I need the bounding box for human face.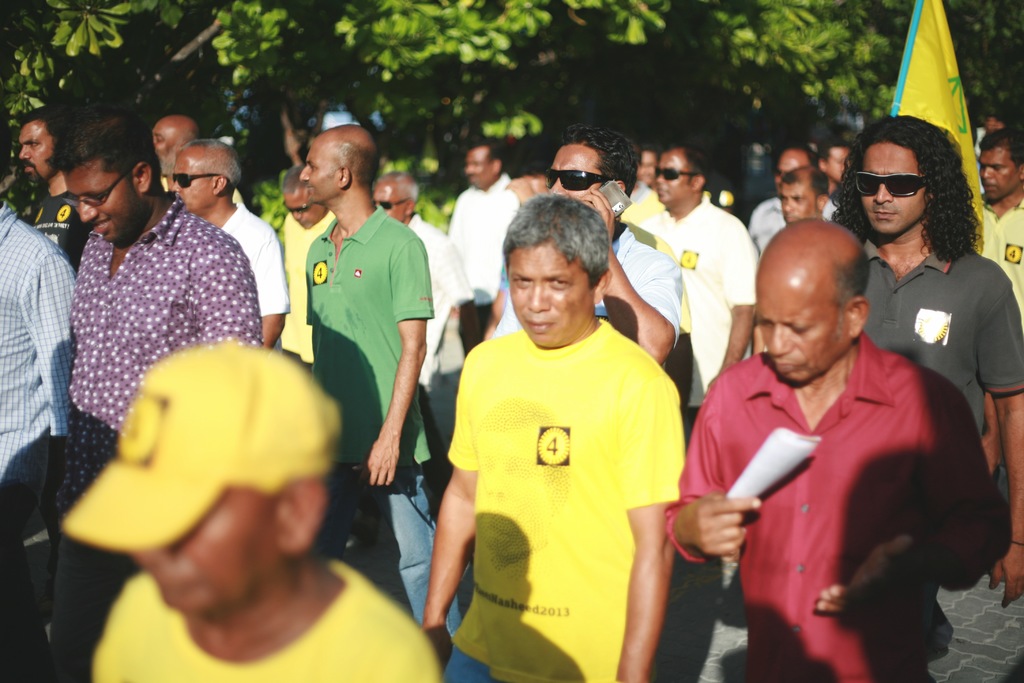
Here it is: 15:121:57:186.
